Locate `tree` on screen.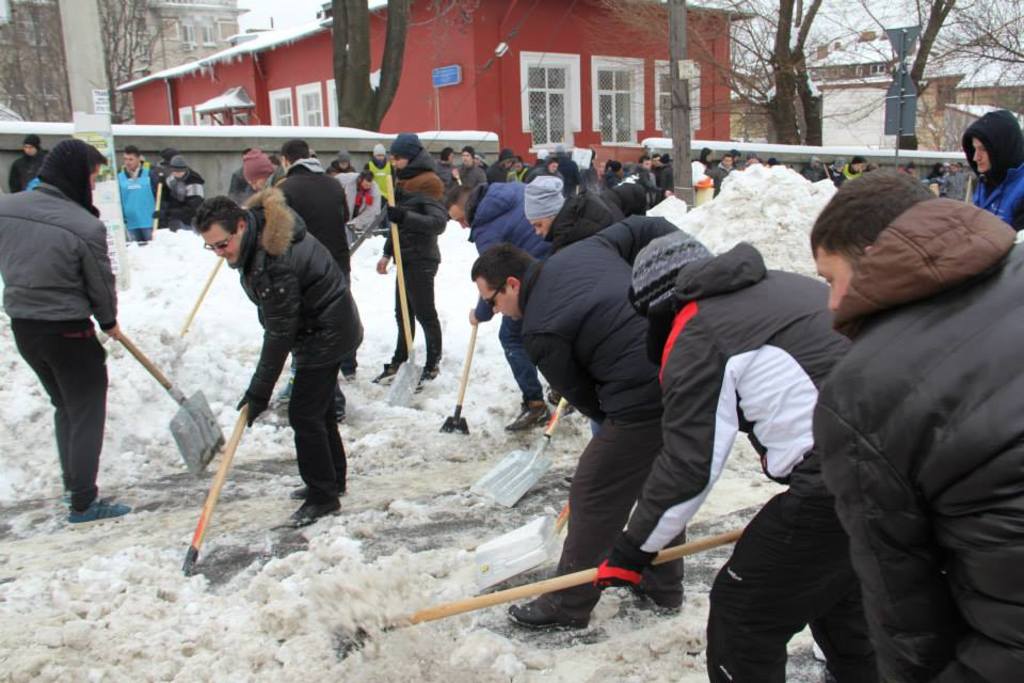
On screen at locate(867, 0, 1023, 155).
